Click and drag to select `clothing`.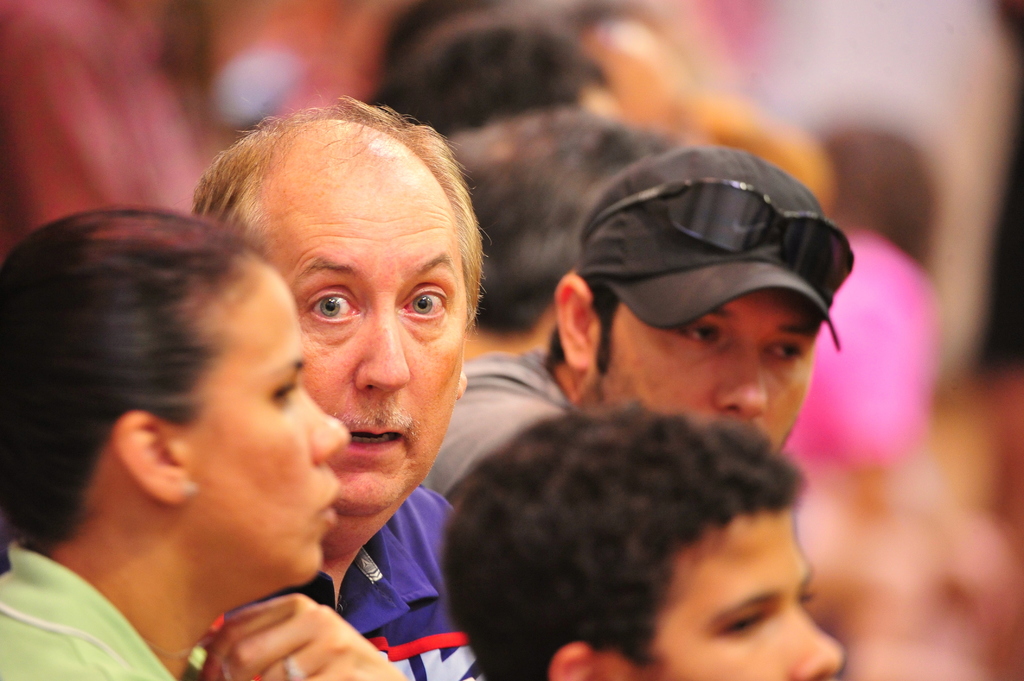
Selection: Rect(227, 482, 468, 680).
